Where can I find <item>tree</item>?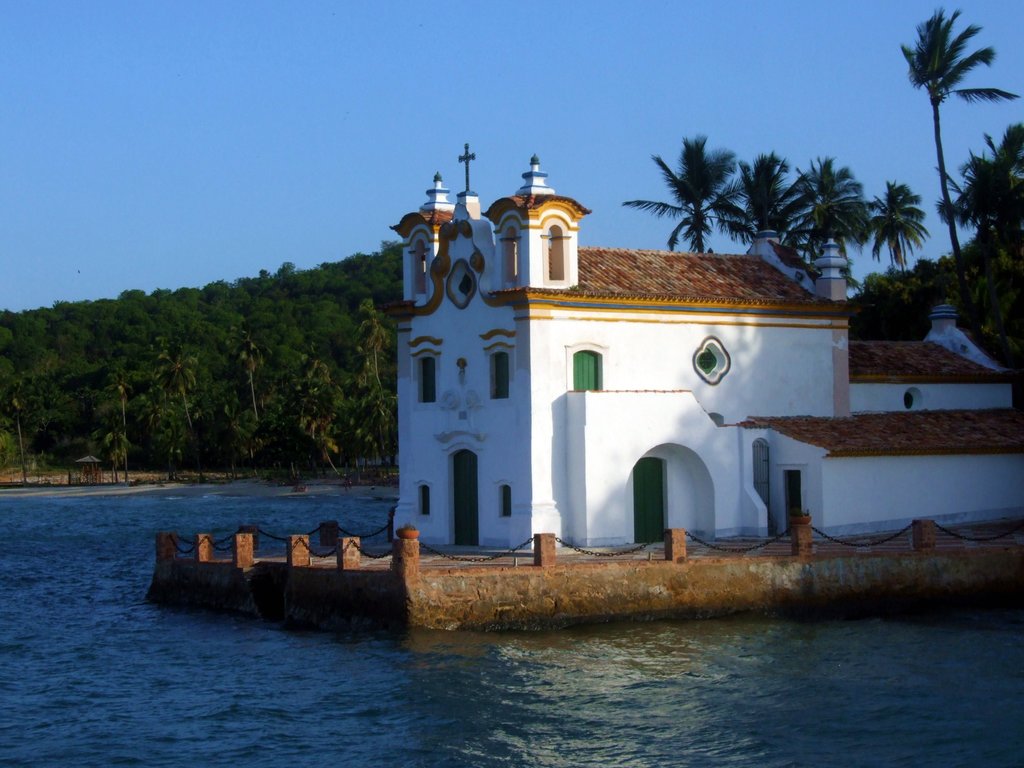
You can find it at x1=216, y1=319, x2=268, y2=458.
